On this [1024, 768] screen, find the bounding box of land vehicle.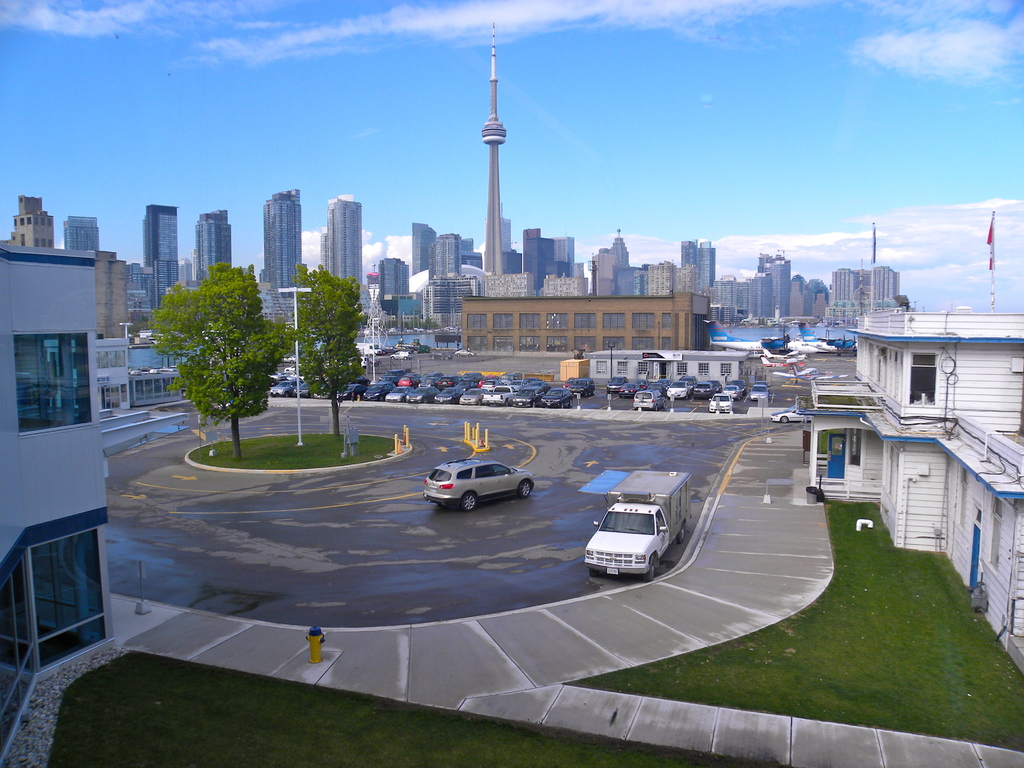
Bounding box: rect(403, 369, 424, 380).
